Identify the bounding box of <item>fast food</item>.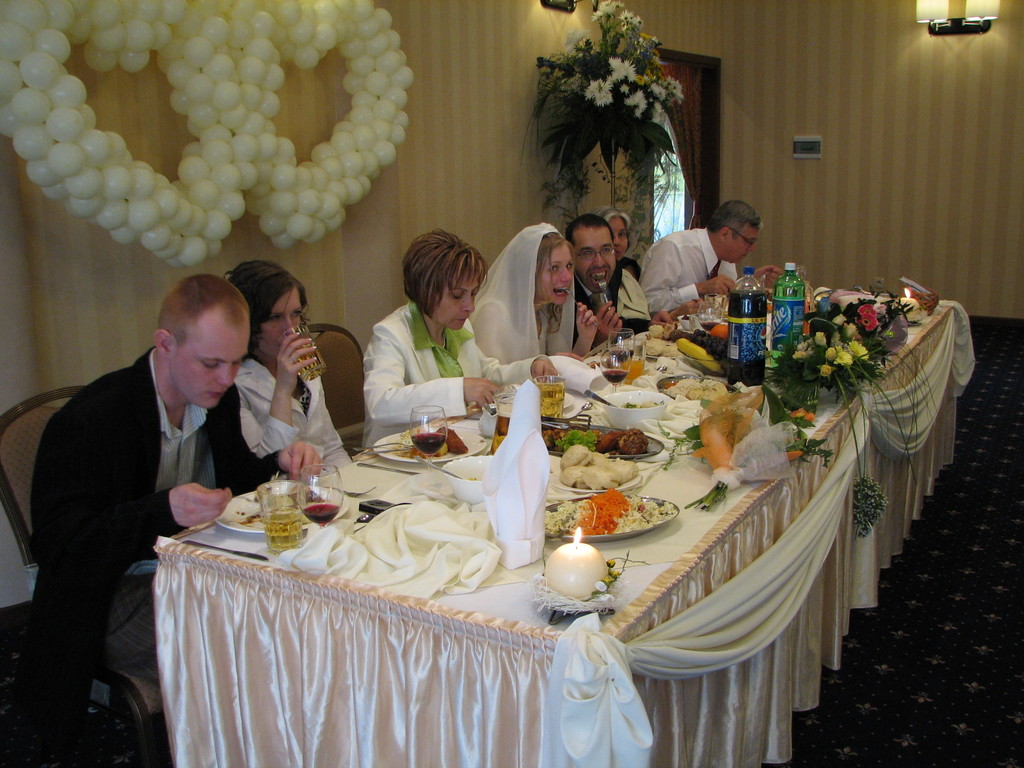
select_region(644, 339, 665, 356).
